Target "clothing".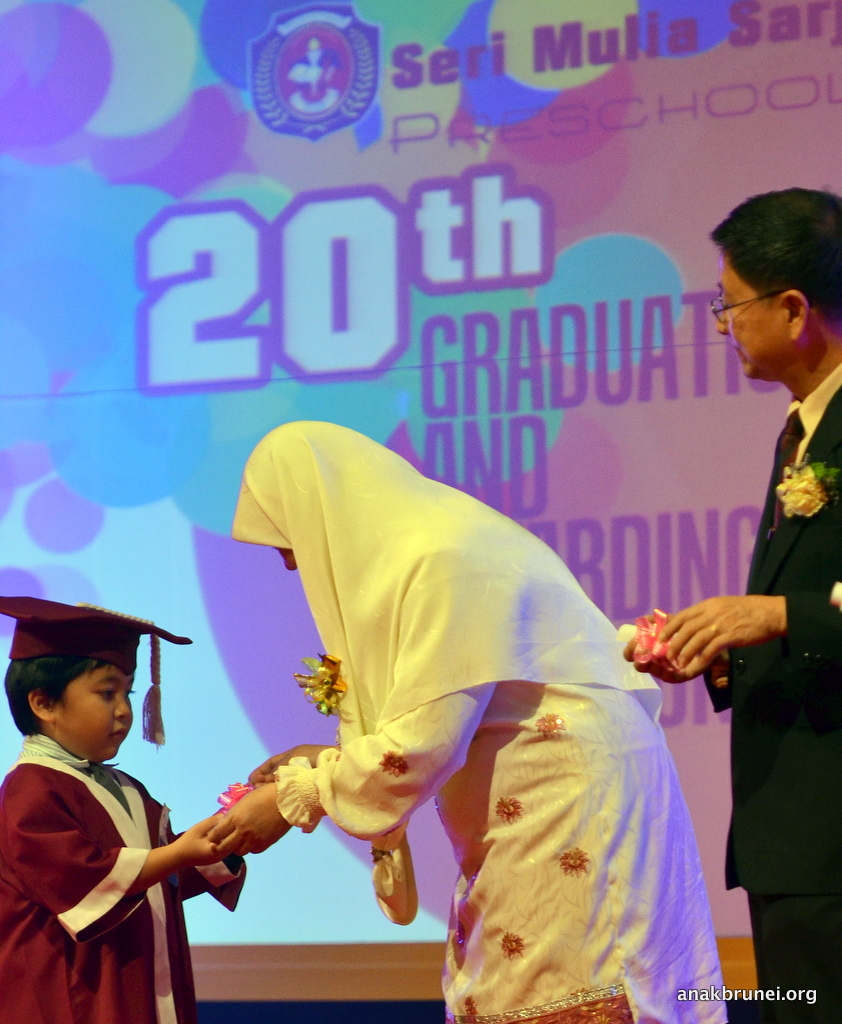
Target region: <box>0,739,195,1023</box>.
